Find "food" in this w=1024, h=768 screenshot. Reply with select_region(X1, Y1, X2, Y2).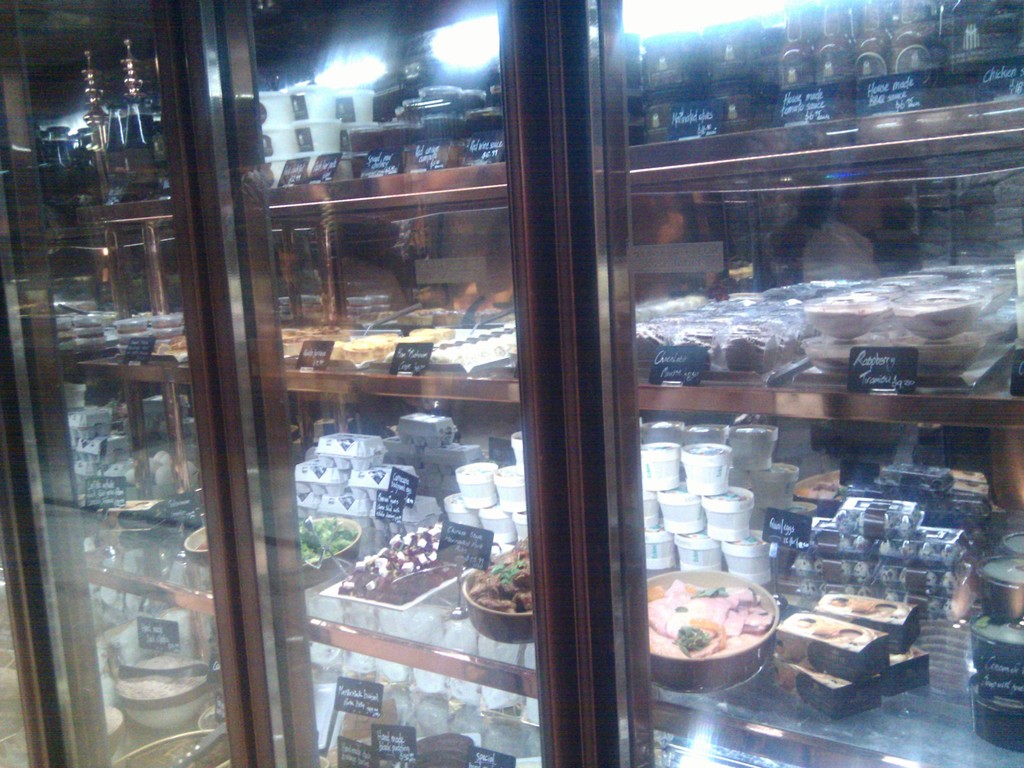
select_region(803, 292, 883, 337).
